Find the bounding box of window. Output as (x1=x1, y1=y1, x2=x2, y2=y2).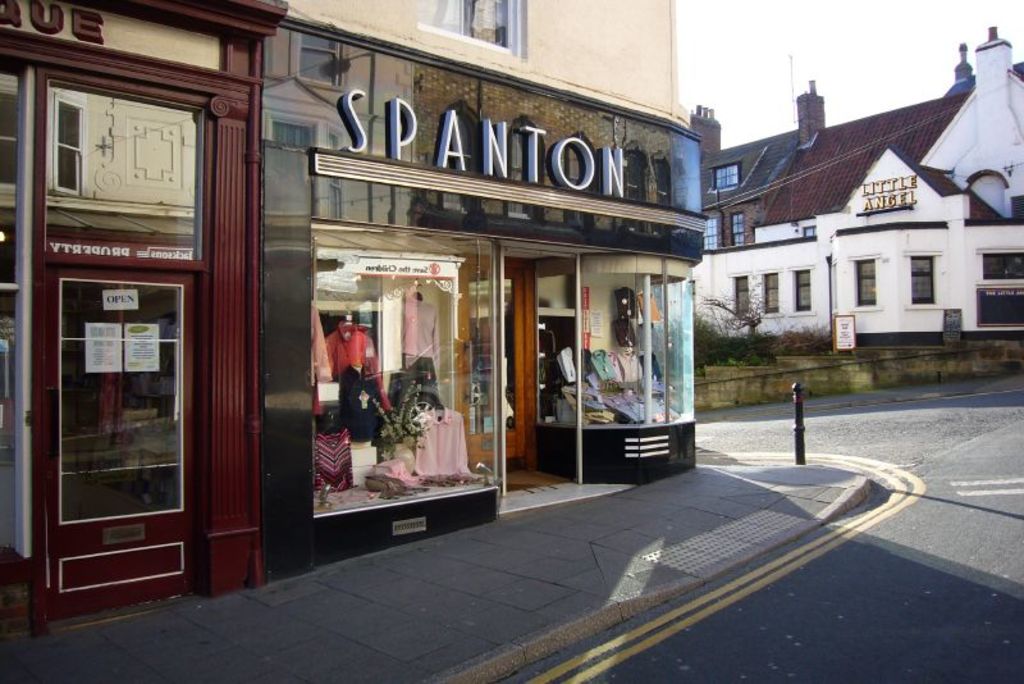
(x1=707, y1=211, x2=728, y2=255).
